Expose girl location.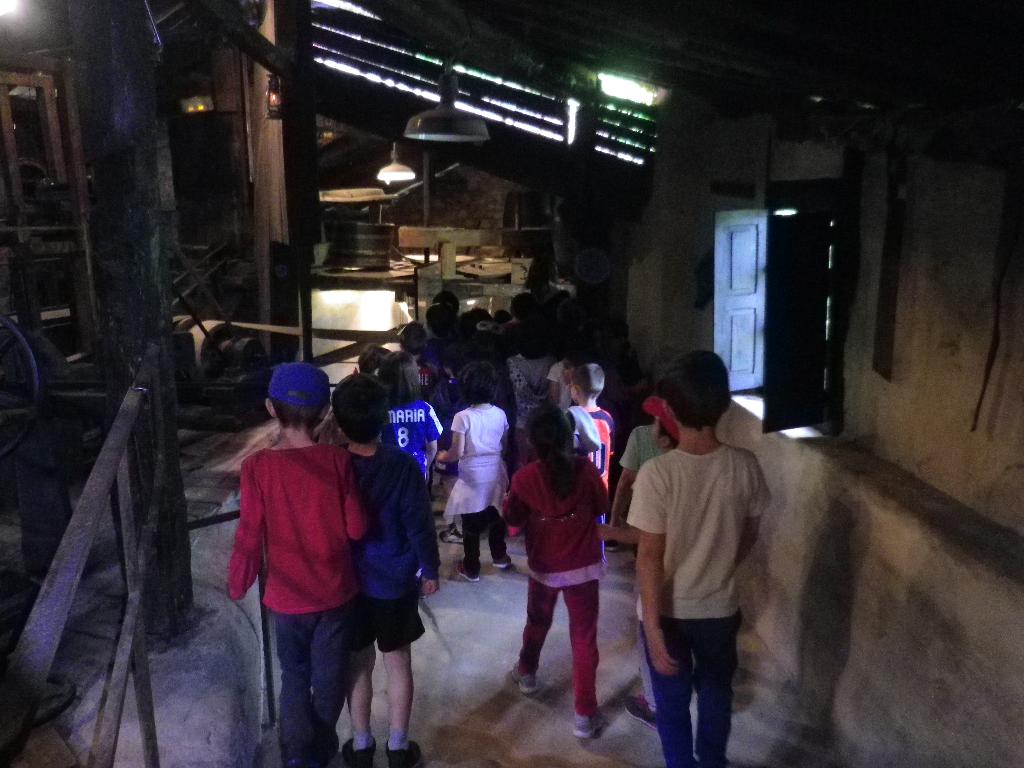
Exposed at x1=507 y1=403 x2=609 y2=741.
